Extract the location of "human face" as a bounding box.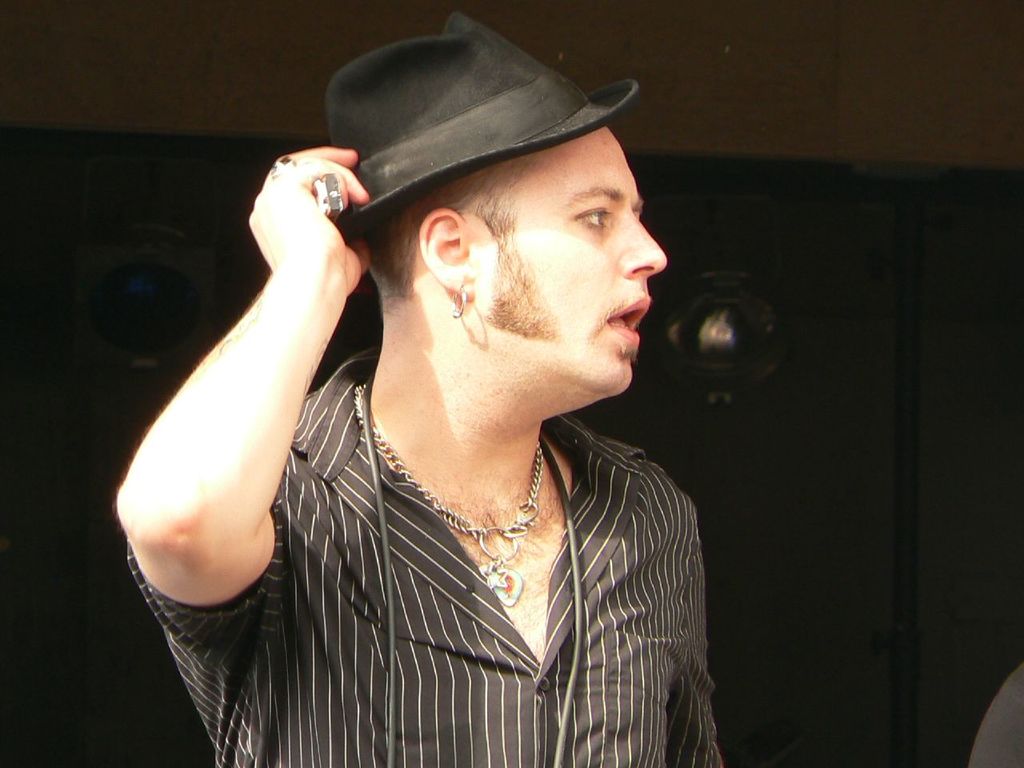
locate(485, 118, 670, 400).
